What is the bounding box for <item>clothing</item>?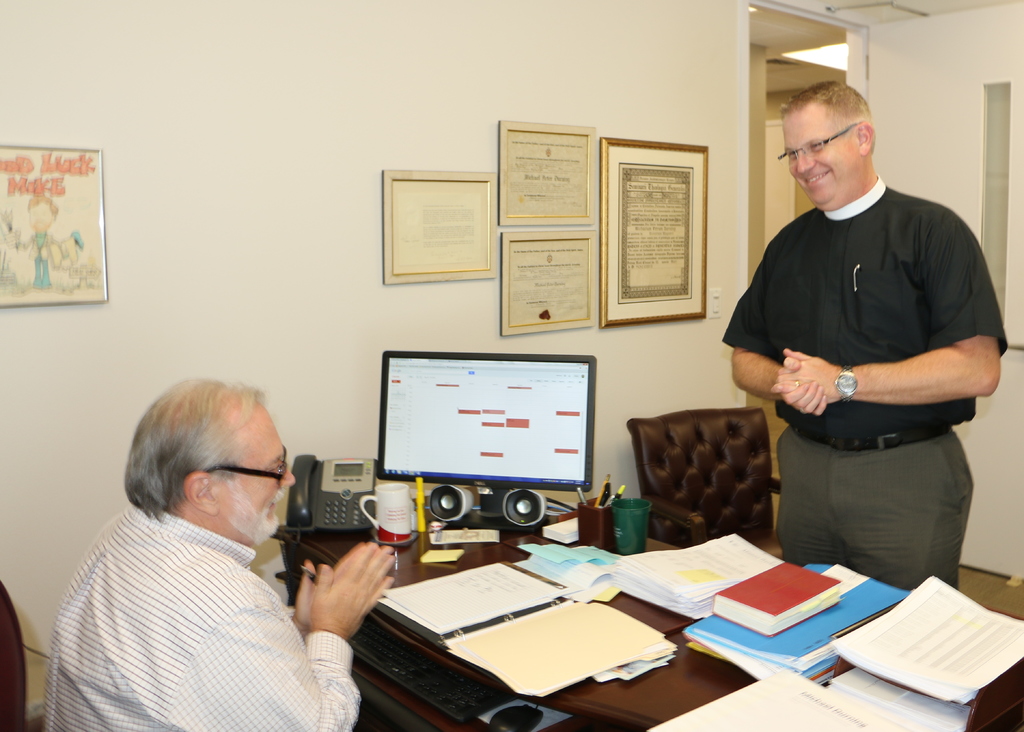
[left=723, top=168, right=1011, bottom=595].
